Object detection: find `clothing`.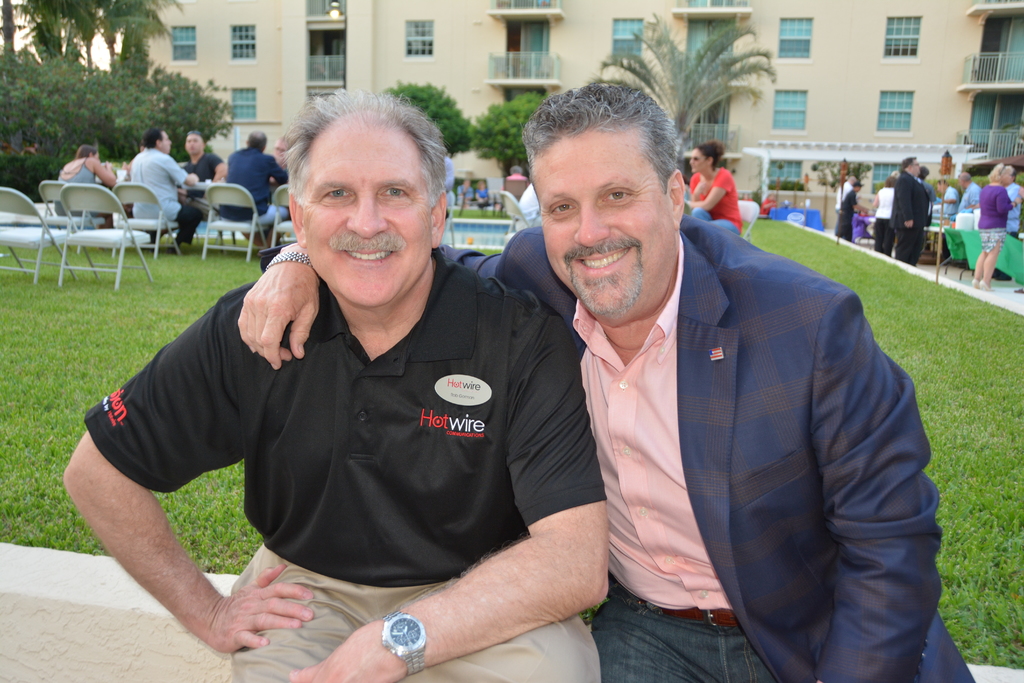
bbox=(984, 225, 1006, 260).
